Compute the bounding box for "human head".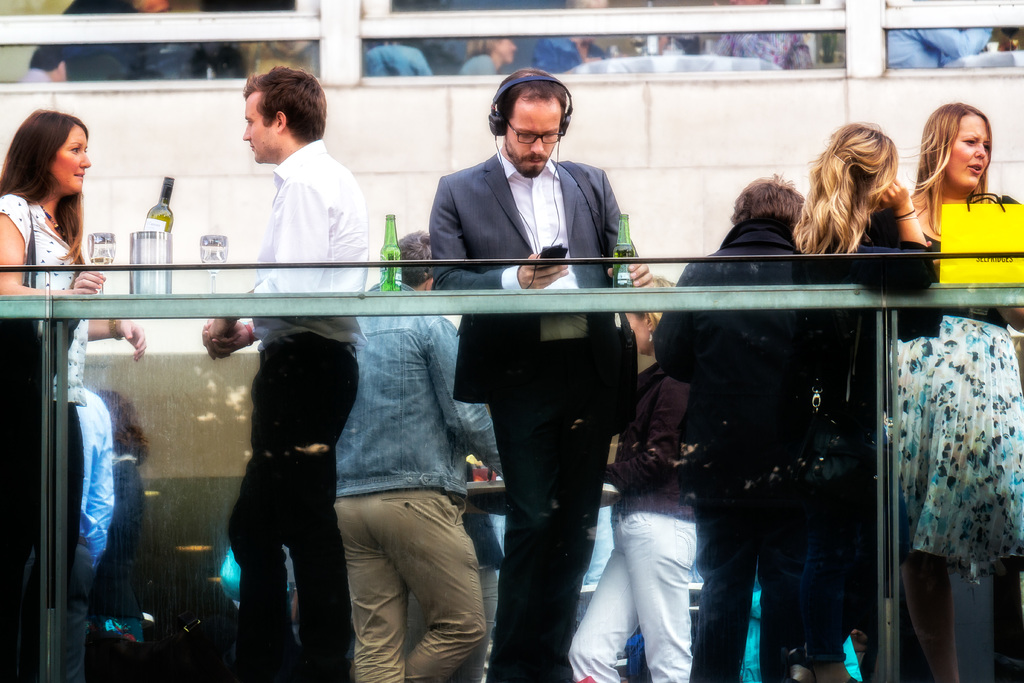
crop(243, 67, 324, 163).
